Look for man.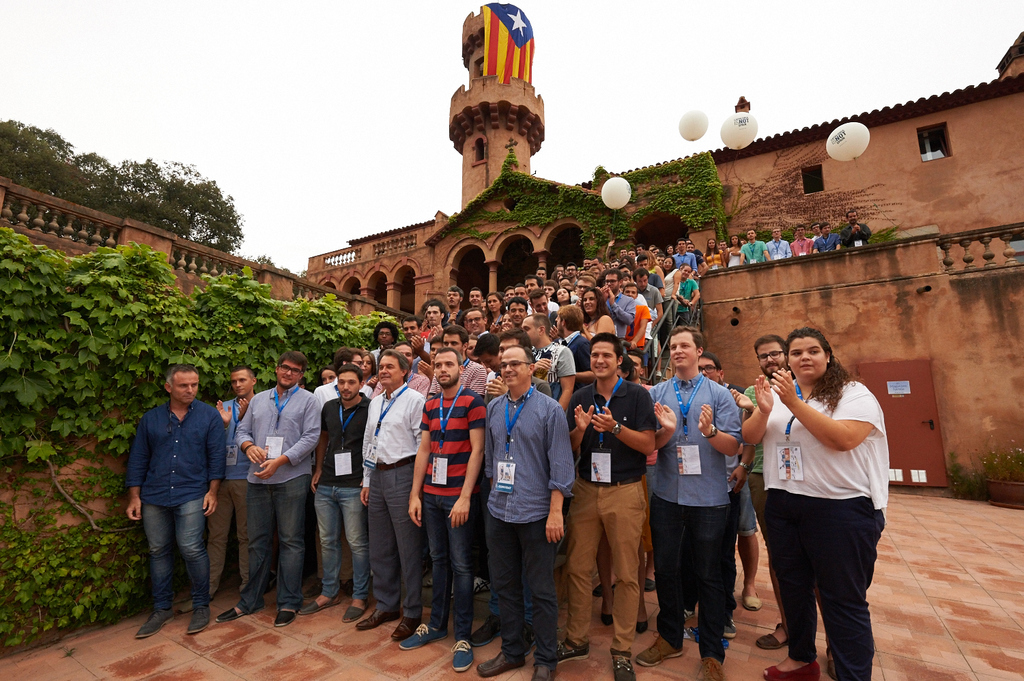
Found: [225,347,315,620].
